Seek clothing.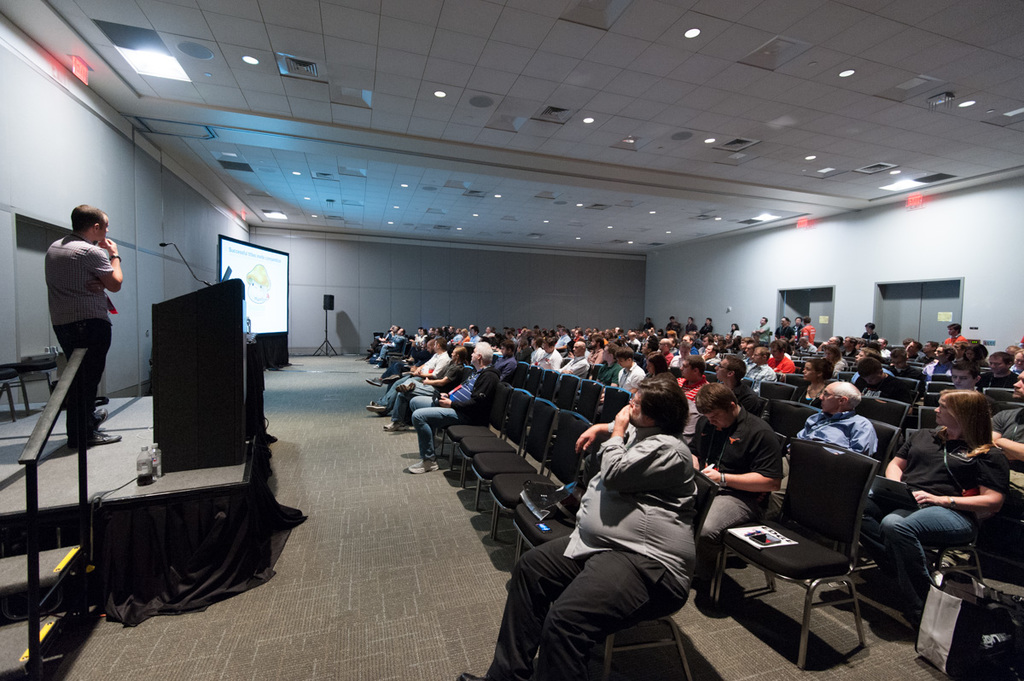
<bbox>742, 360, 775, 383</bbox>.
